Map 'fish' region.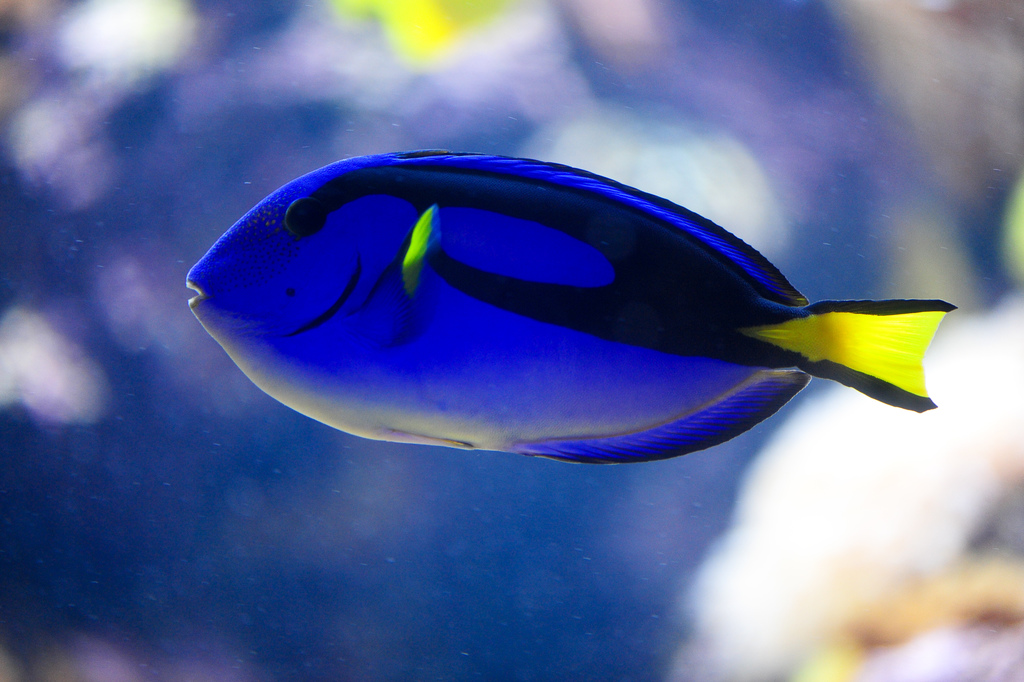
Mapped to pyautogui.locateOnScreen(159, 127, 922, 506).
